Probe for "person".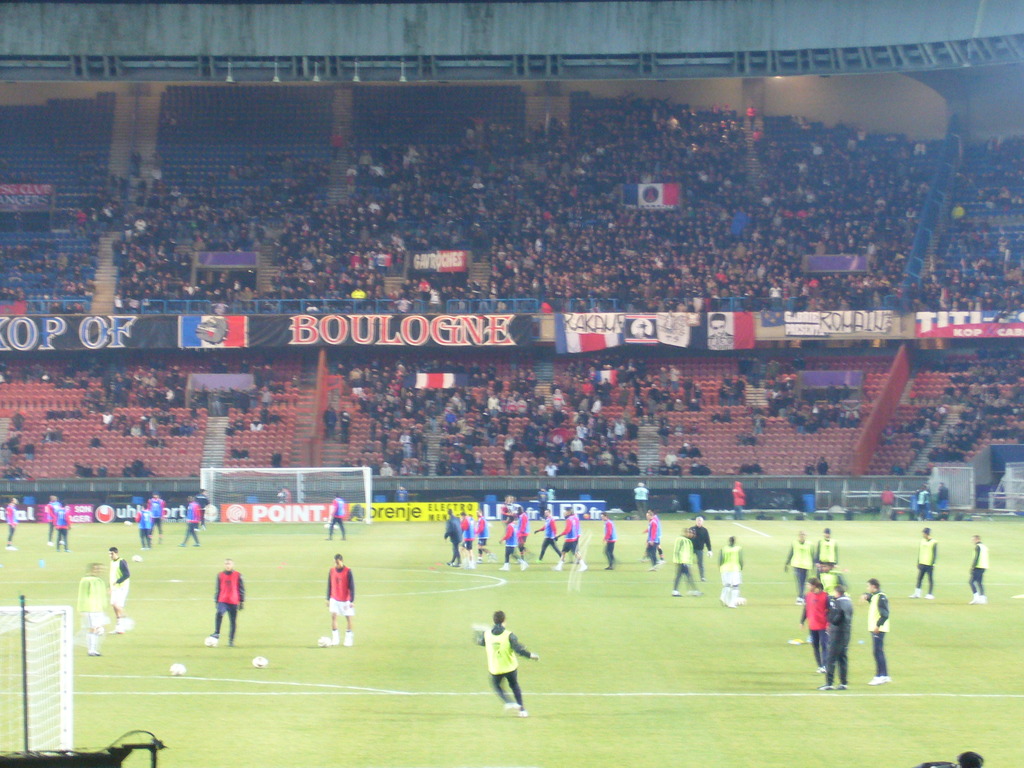
Probe result: (4,493,15,544).
